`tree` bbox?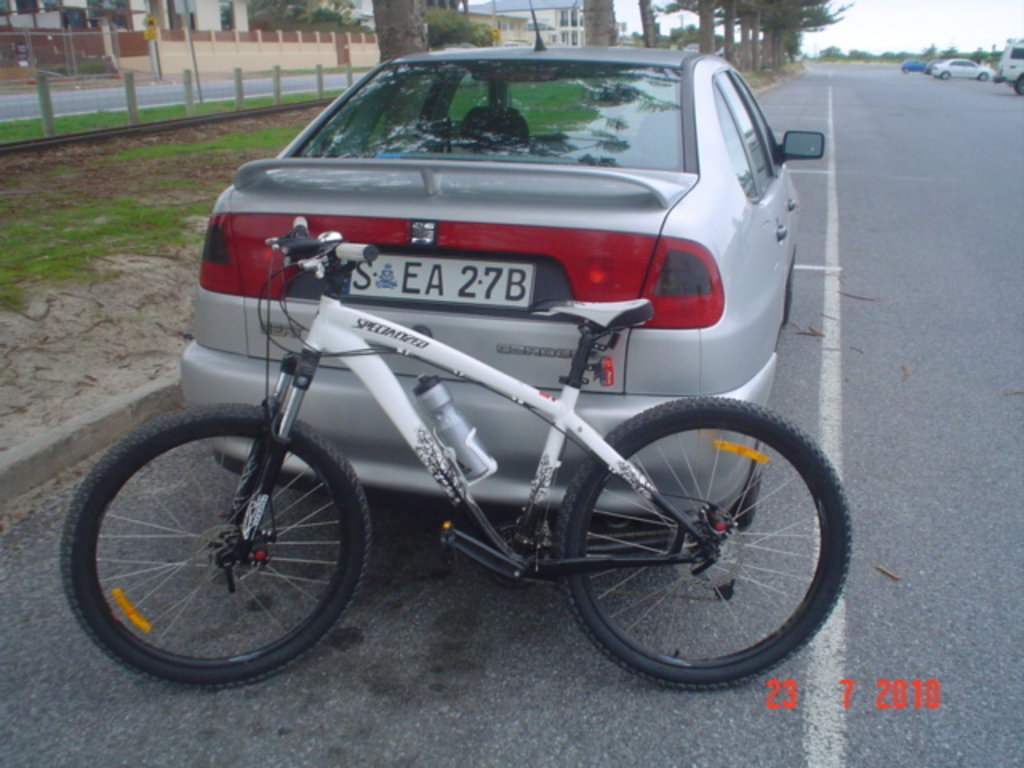
{"x1": 224, "y1": 0, "x2": 368, "y2": 51}
